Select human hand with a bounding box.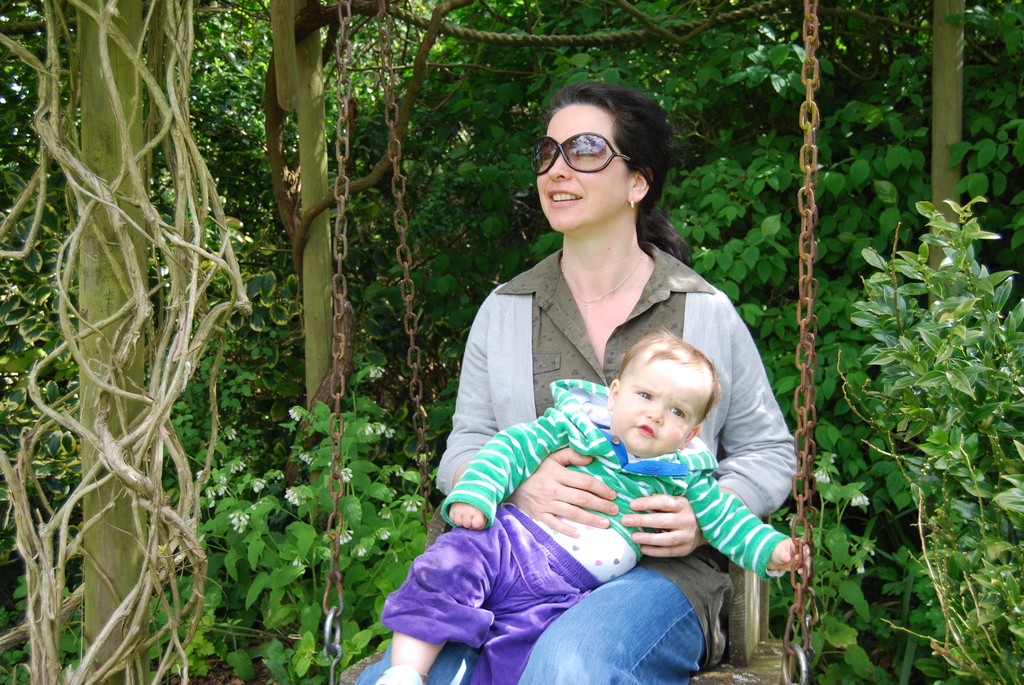
left=510, top=442, right=623, bottom=542.
